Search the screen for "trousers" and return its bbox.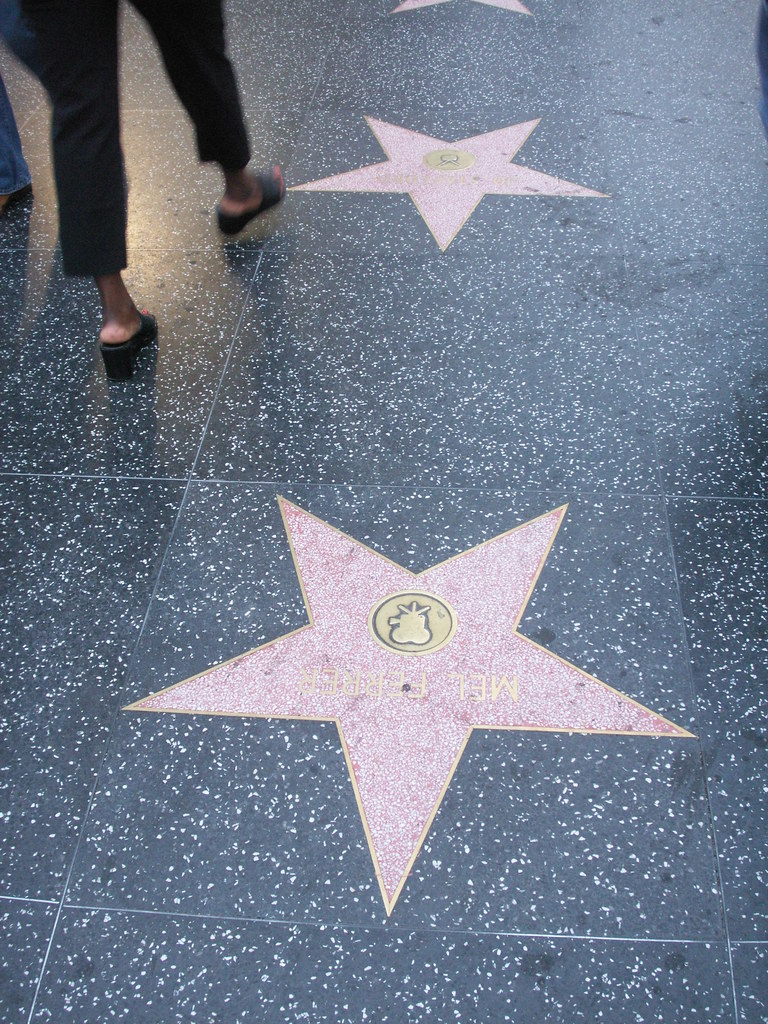
Found: 0 0 253 278.
